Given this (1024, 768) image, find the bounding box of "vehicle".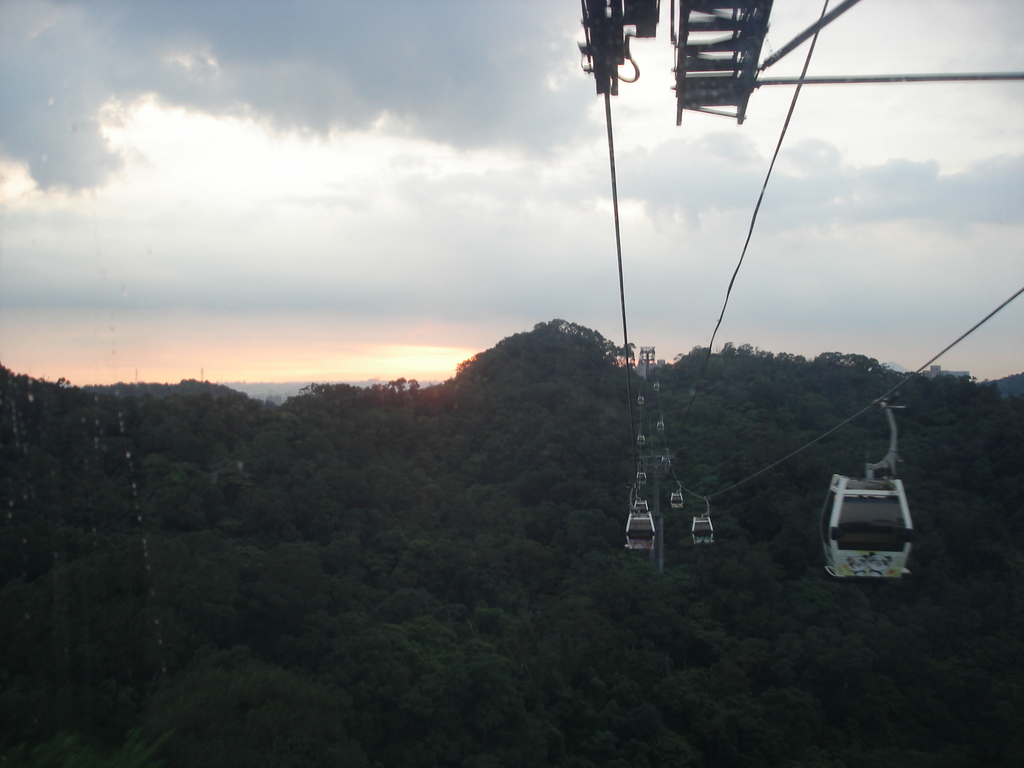
BBox(821, 397, 915, 583).
